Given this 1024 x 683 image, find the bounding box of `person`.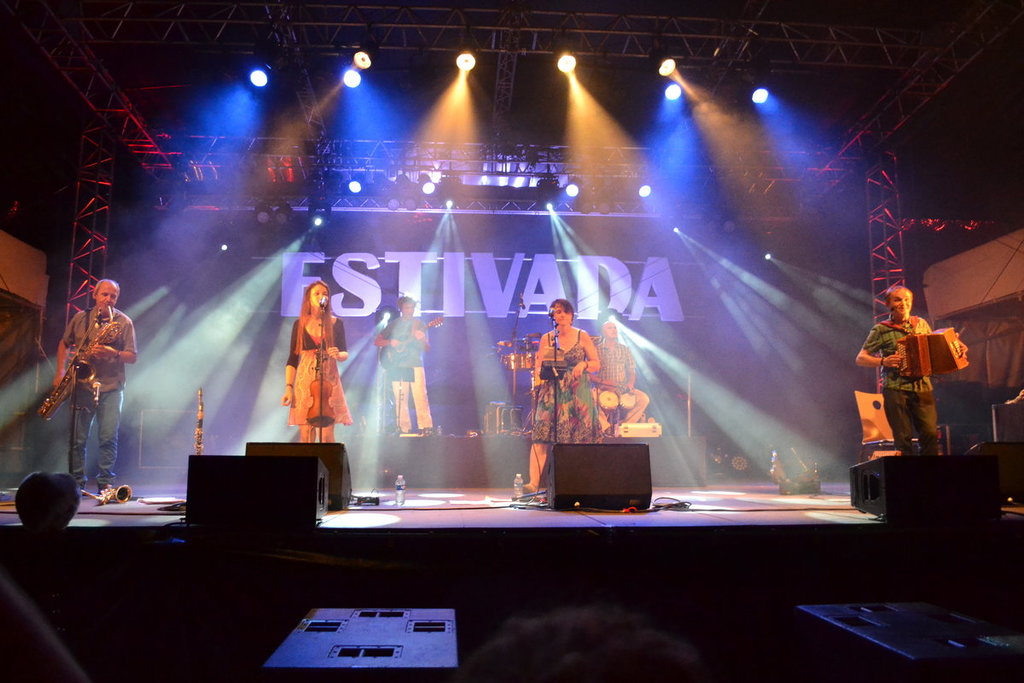
582, 319, 654, 435.
